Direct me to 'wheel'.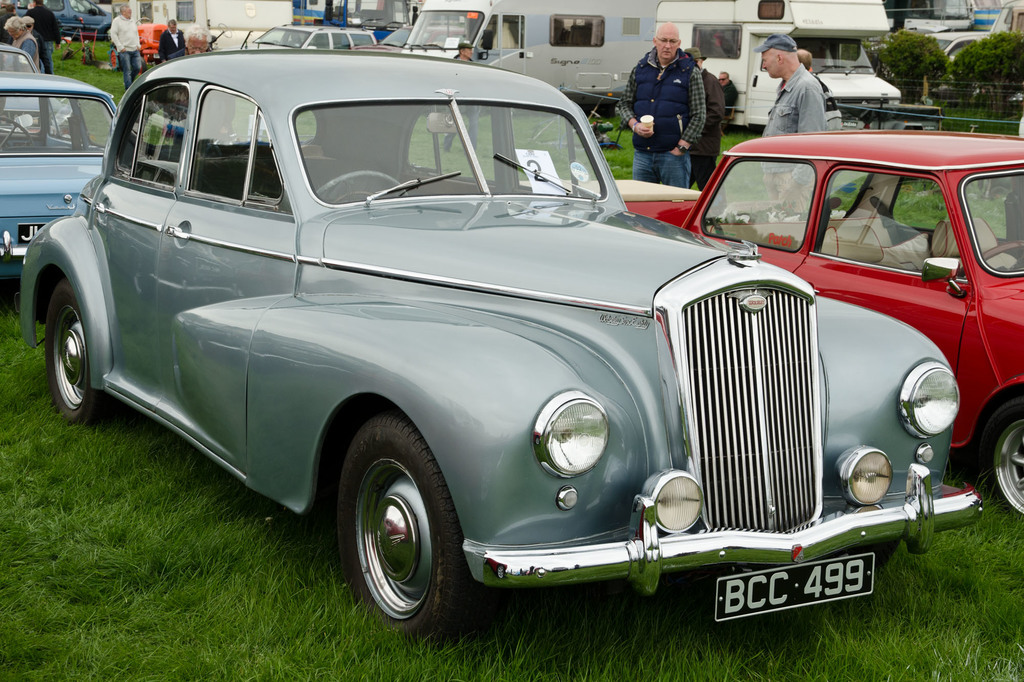
Direction: locate(976, 395, 1023, 521).
